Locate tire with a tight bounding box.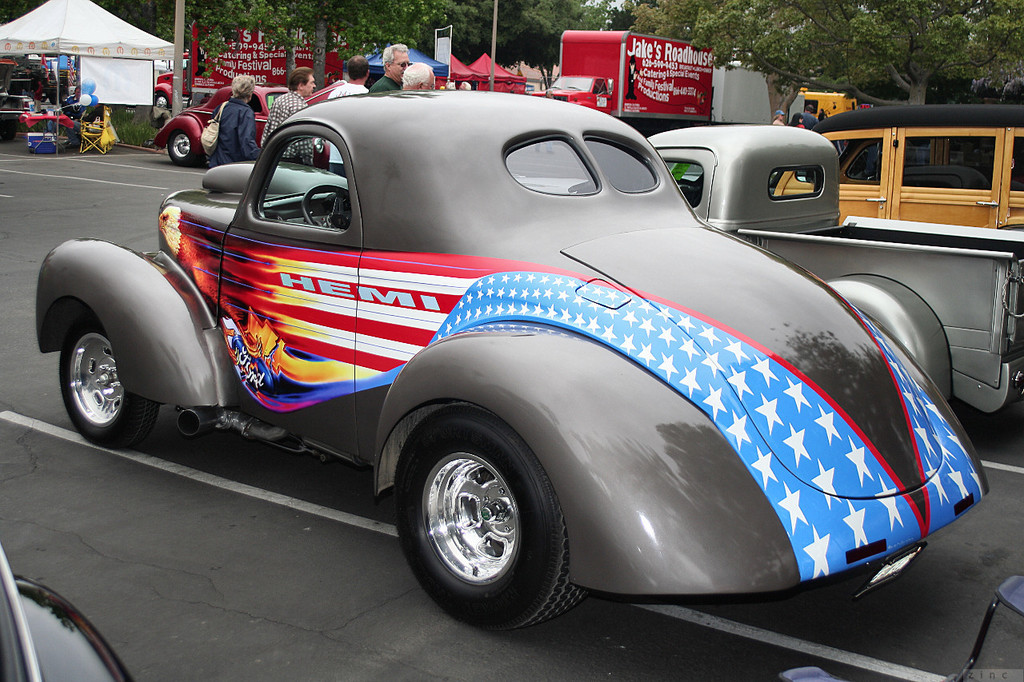
{"x1": 59, "y1": 315, "x2": 159, "y2": 452}.
